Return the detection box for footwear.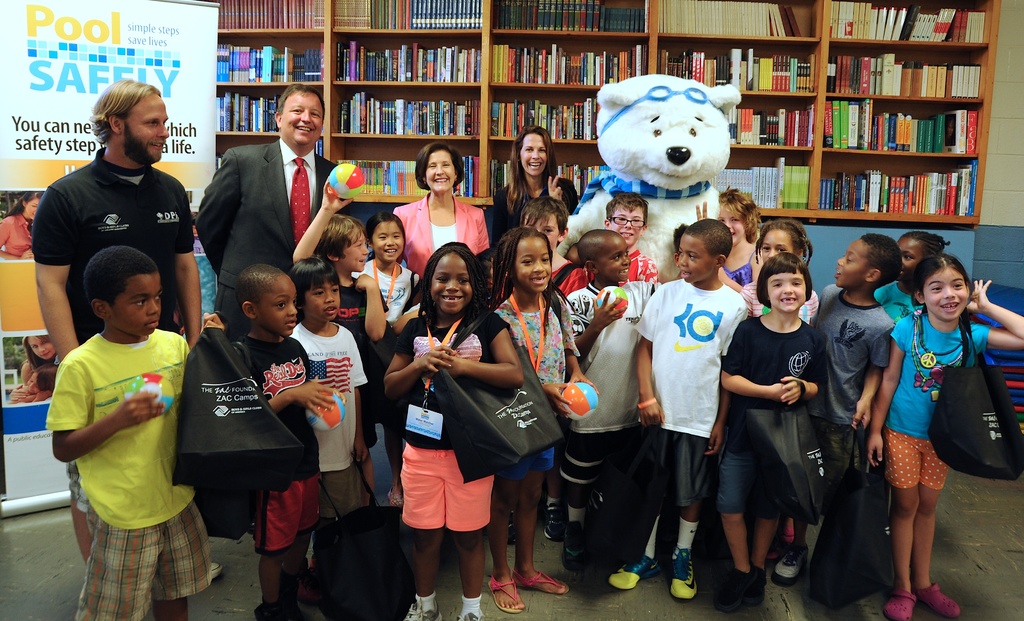
rect(774, 541, 808, 580).
